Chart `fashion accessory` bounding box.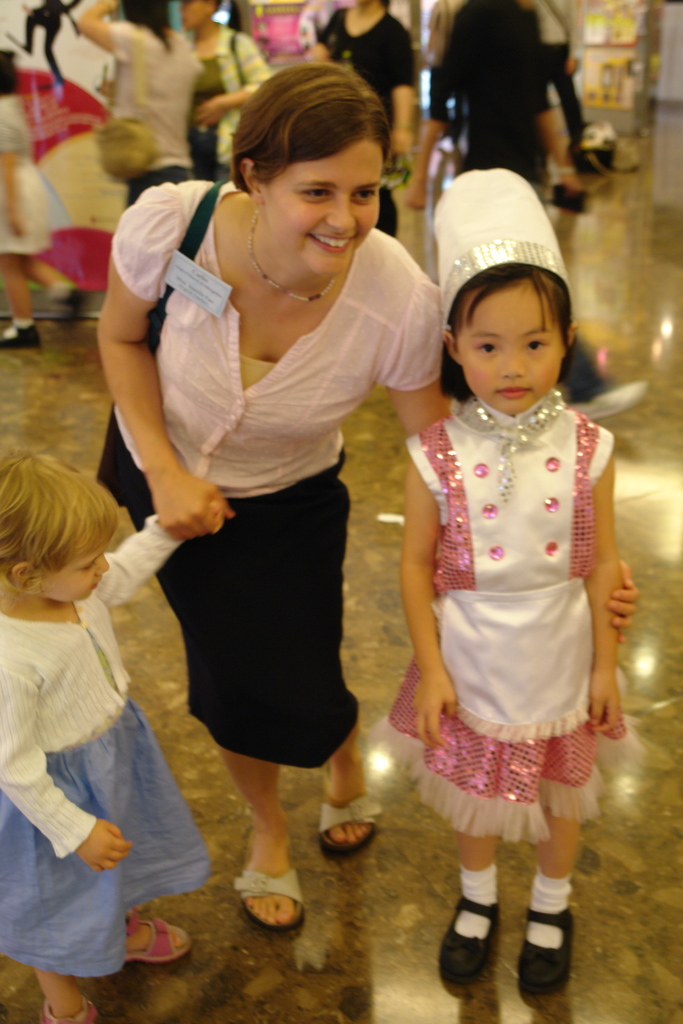
Charted: region(228, 31, 247, 86).
